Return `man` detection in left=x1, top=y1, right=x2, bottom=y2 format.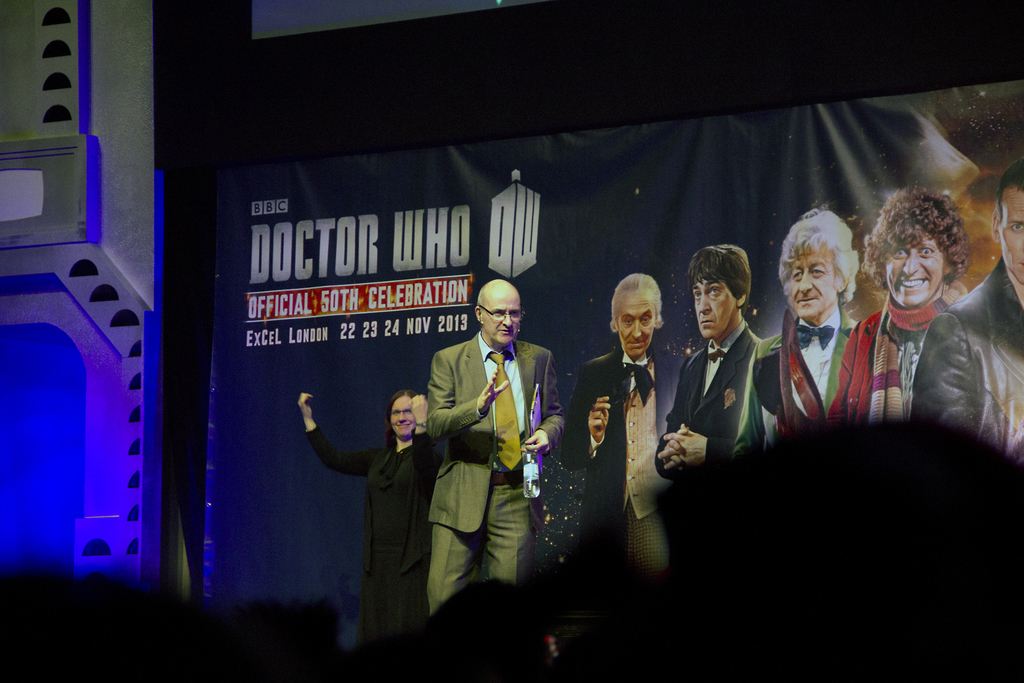
left=738, top=210, right=893, bottom=432.
